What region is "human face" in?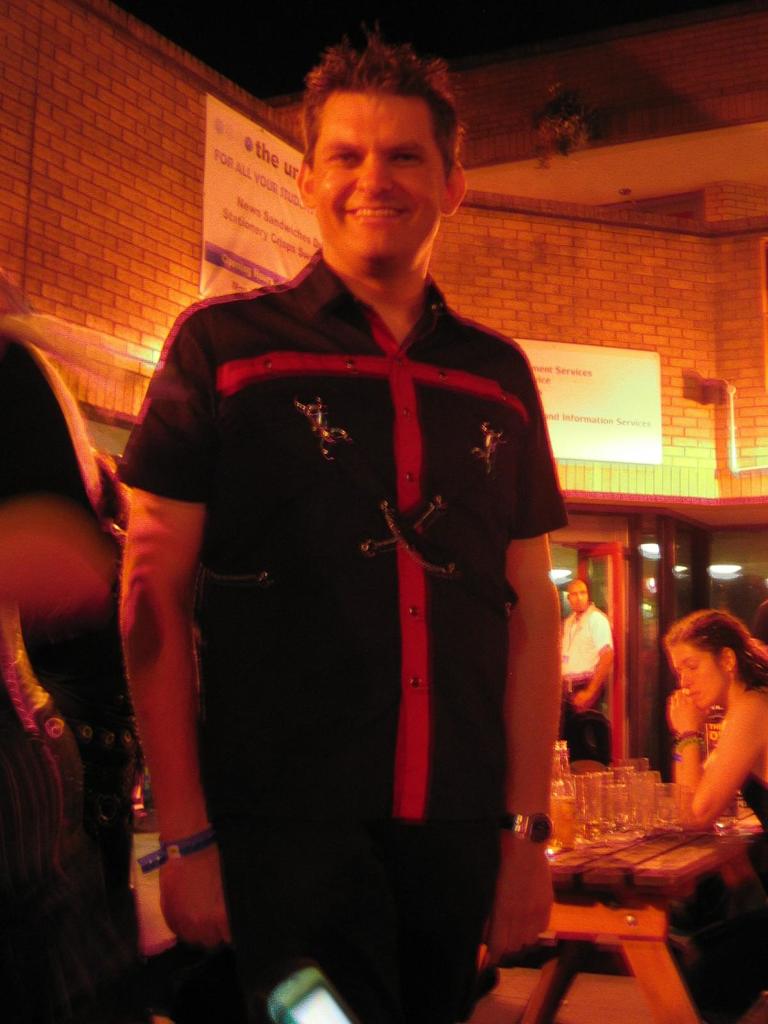
detection(570, 588, 589, 610).
